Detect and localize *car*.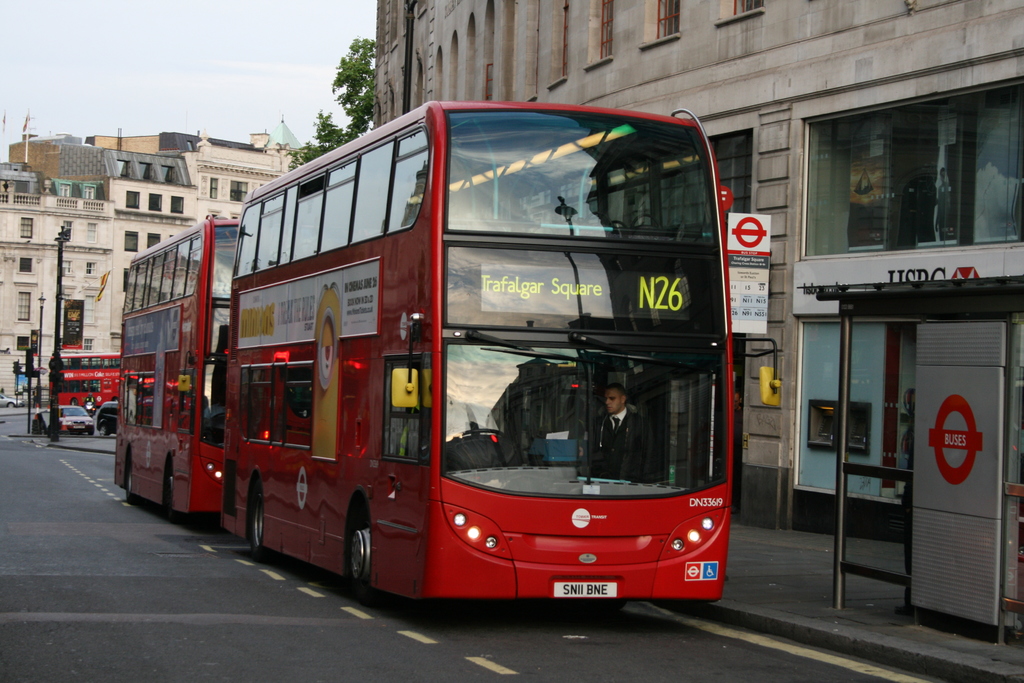
Localized at detection(58, 406, 95, 436).
